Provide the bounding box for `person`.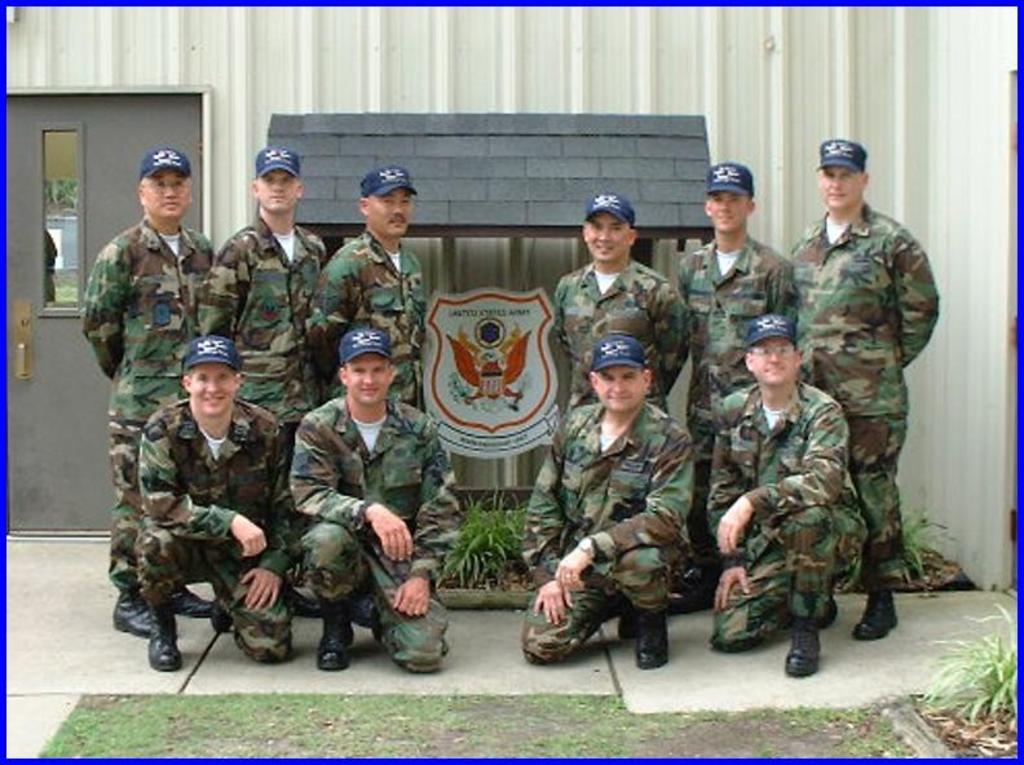
{"x1": 79, "y1": 143, "x2": 216, "y2": 636}.
